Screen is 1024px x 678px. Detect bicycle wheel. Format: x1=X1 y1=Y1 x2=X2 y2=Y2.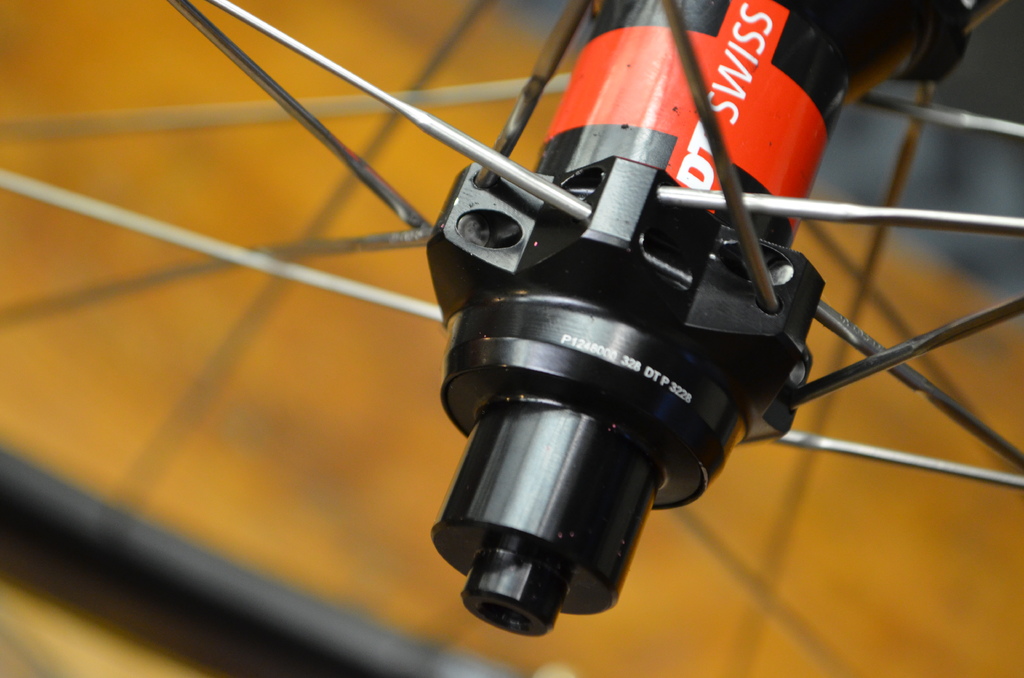
x1=31 y1=0 x2=958 y2=677.
